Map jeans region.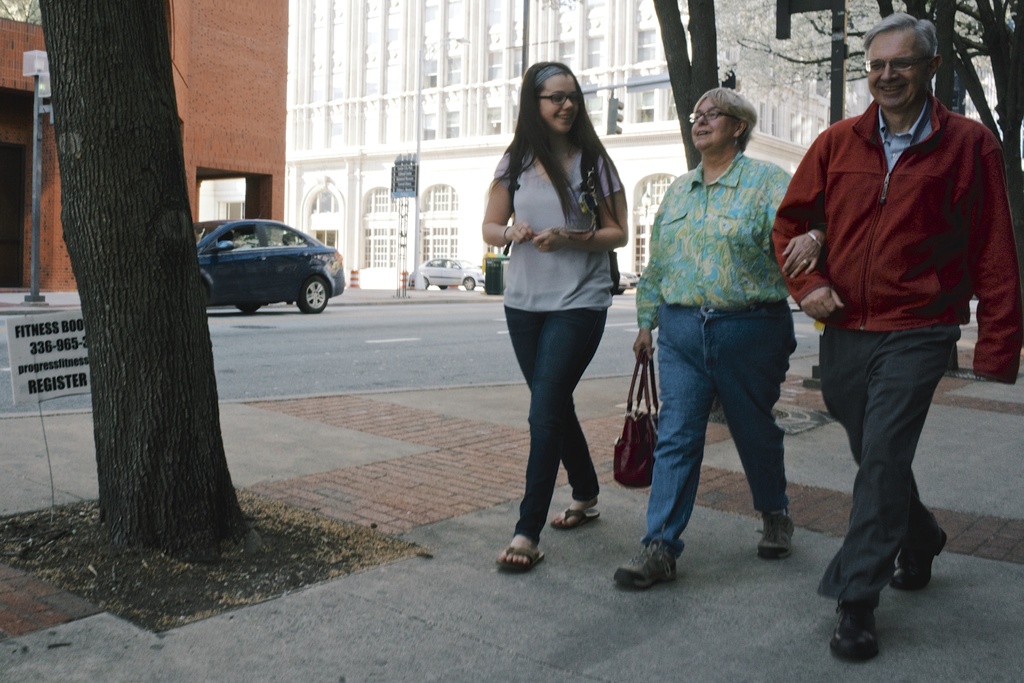
Mapped to [left=503, top=302, right=611, bottom=541].
